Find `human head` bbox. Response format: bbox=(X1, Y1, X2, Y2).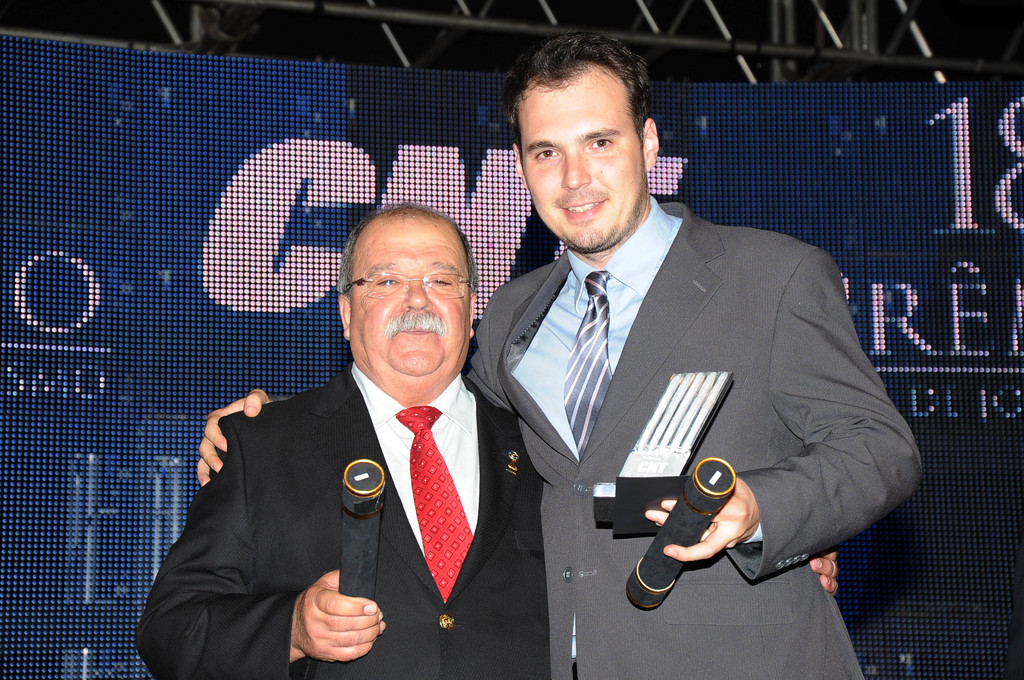
bbox=(510, 36, 661, 248).
